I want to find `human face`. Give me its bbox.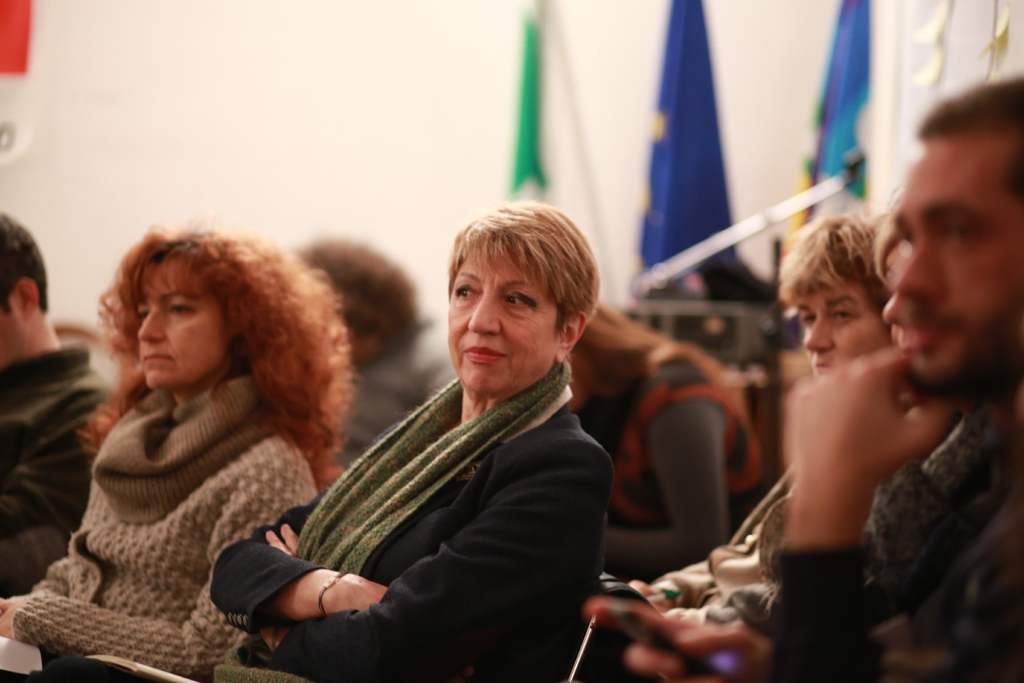
[left=134, top=262, right=236, bottom=396].
